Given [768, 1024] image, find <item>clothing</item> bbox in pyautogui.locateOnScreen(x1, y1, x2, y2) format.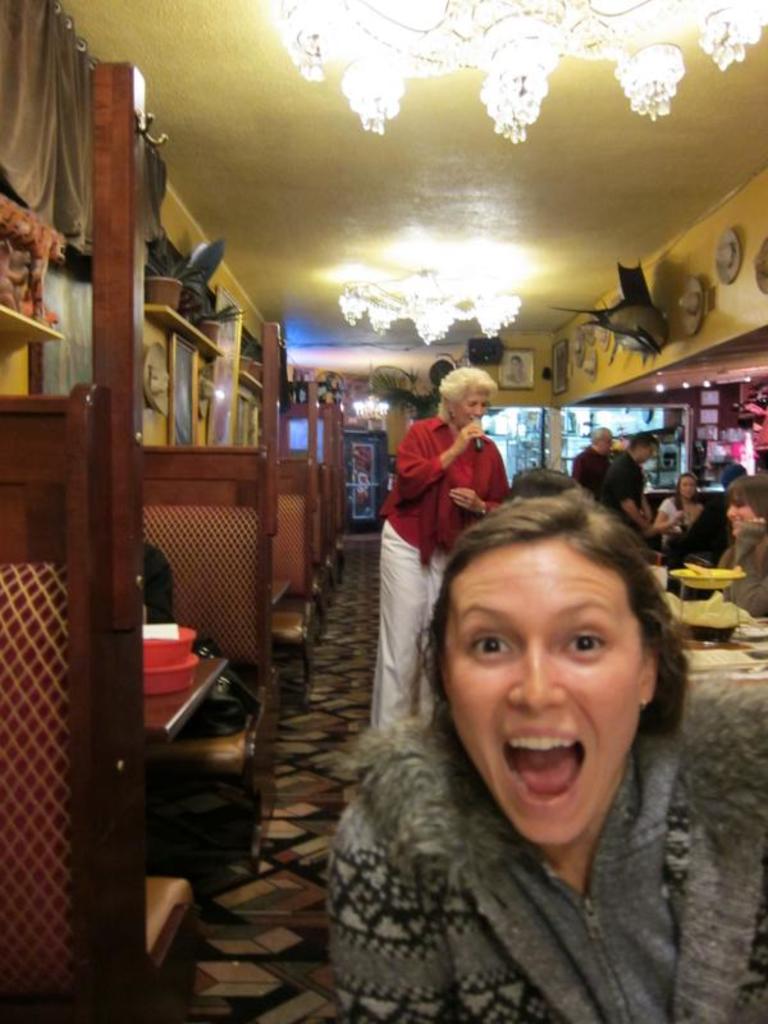
pyautogui.locateOnScreen(303, 602, 742, 1023).
